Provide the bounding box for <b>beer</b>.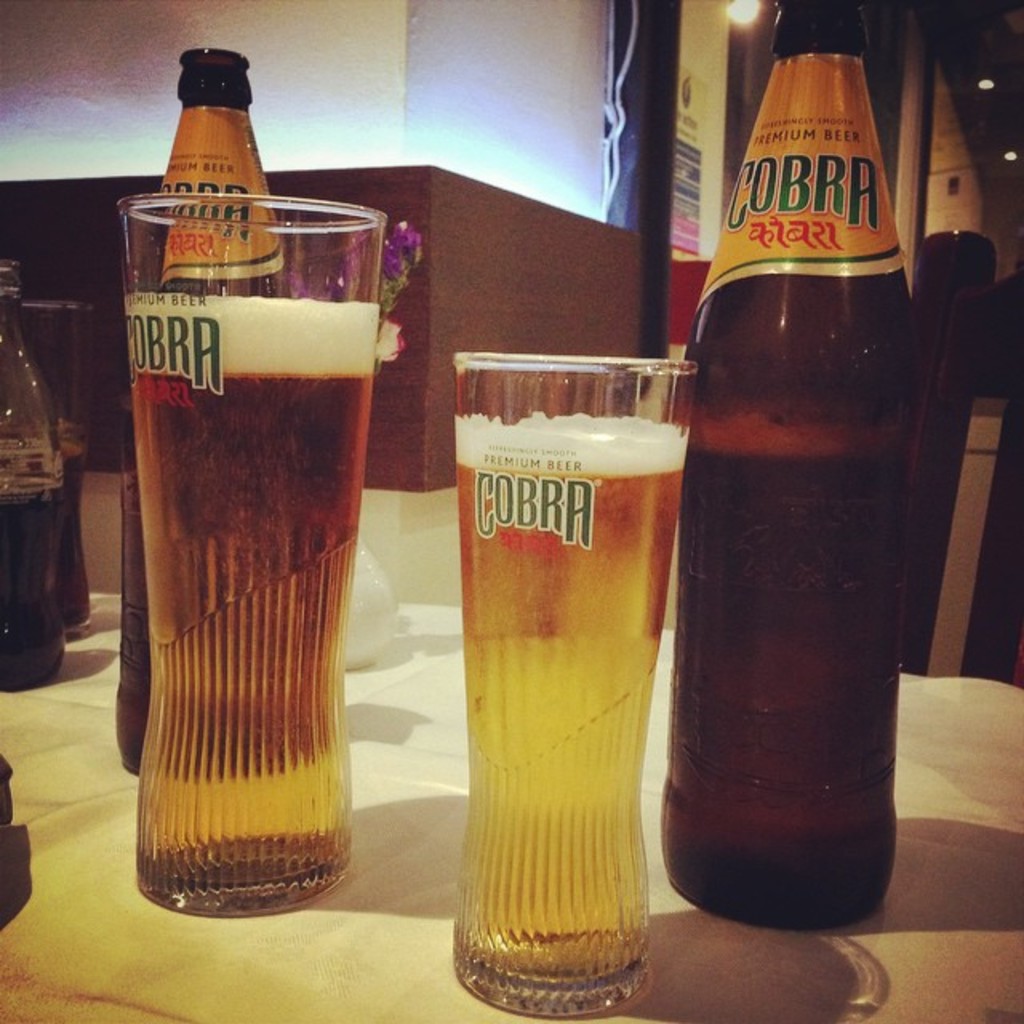
detection(658, 8, 902, 936).
